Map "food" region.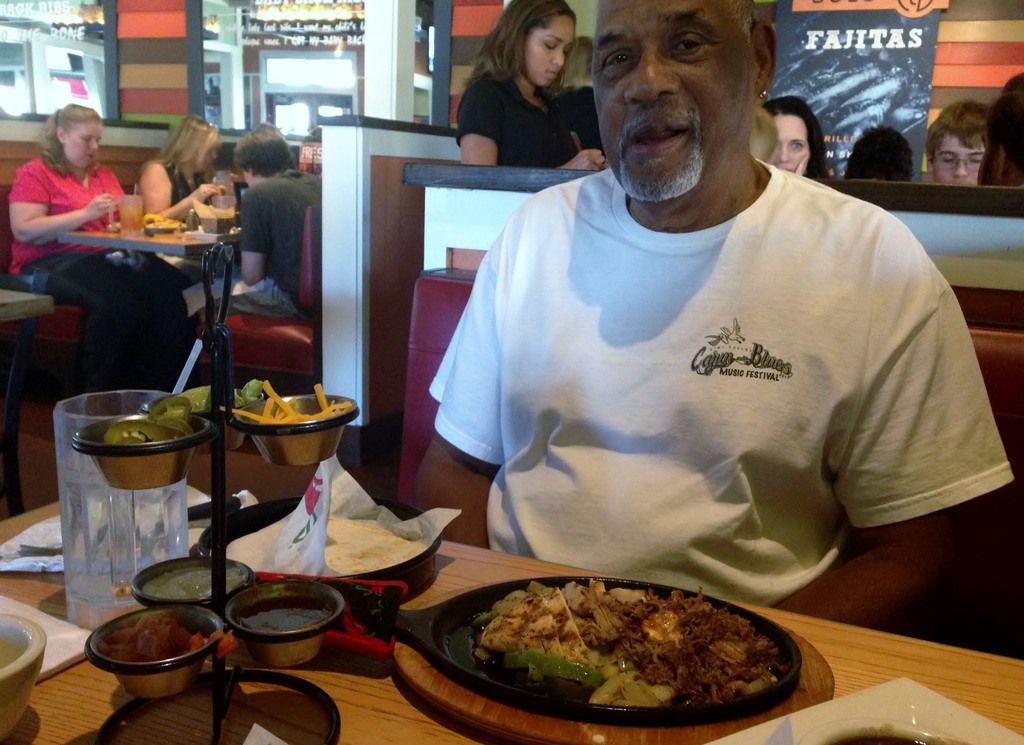
Mapped to 141 213 182 229.
